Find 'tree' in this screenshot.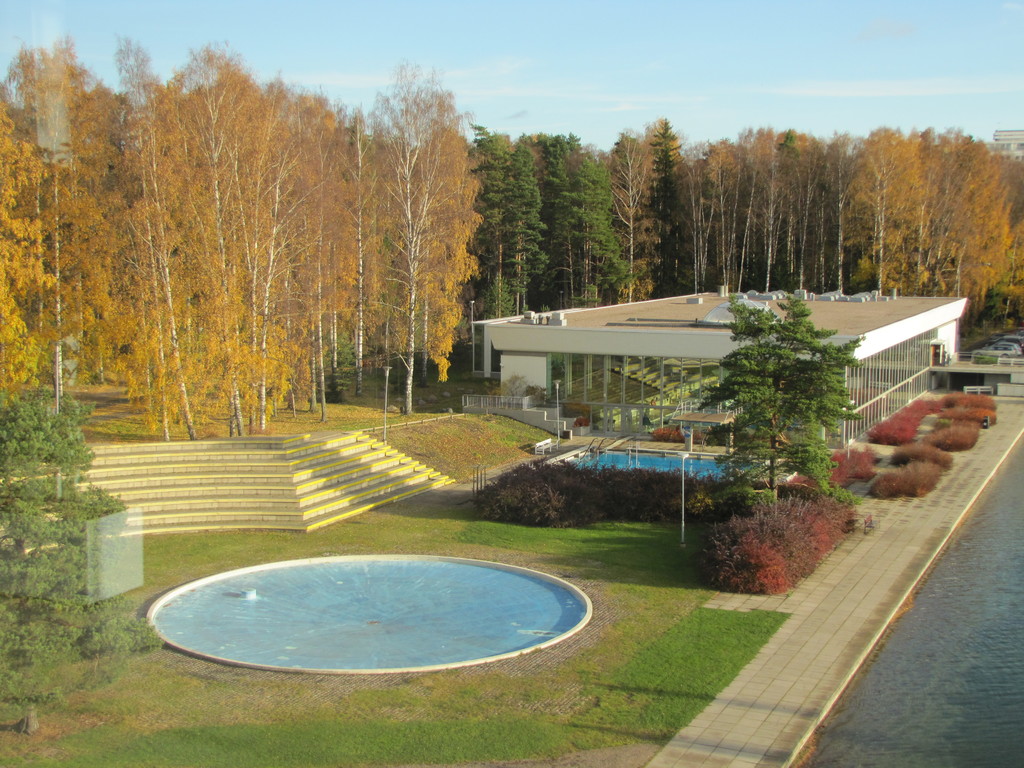
The bounding box for 'tree' is region(0, 51, 159, 477).
